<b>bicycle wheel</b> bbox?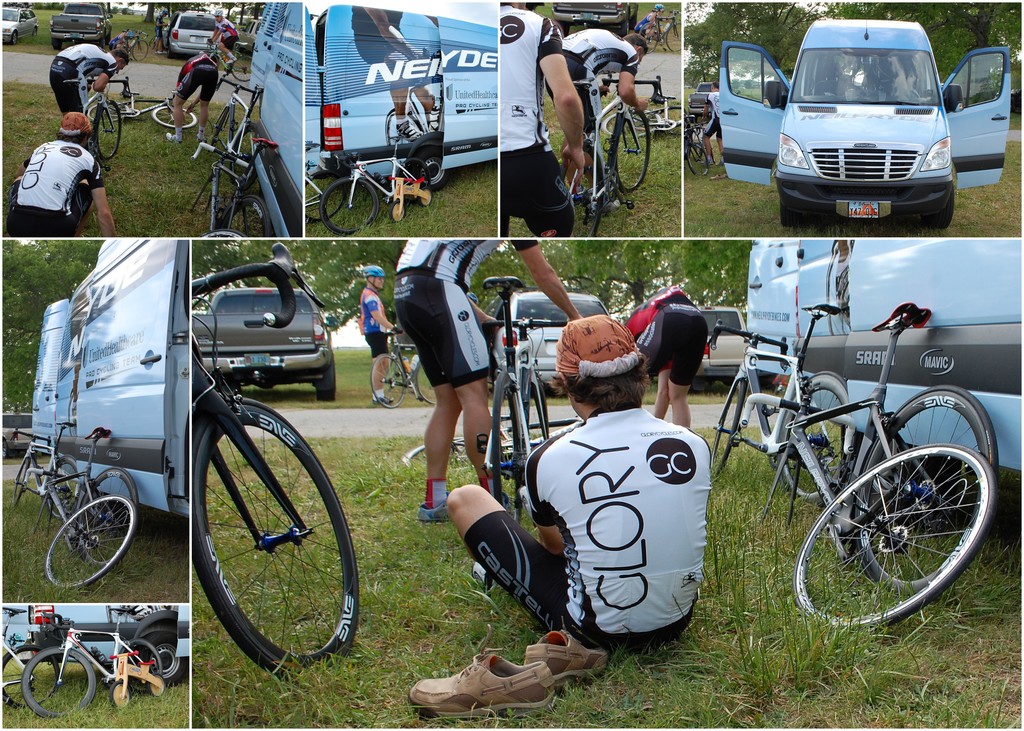
{"left": 94, "top": 97, "right": 120, "bottom": 160}
